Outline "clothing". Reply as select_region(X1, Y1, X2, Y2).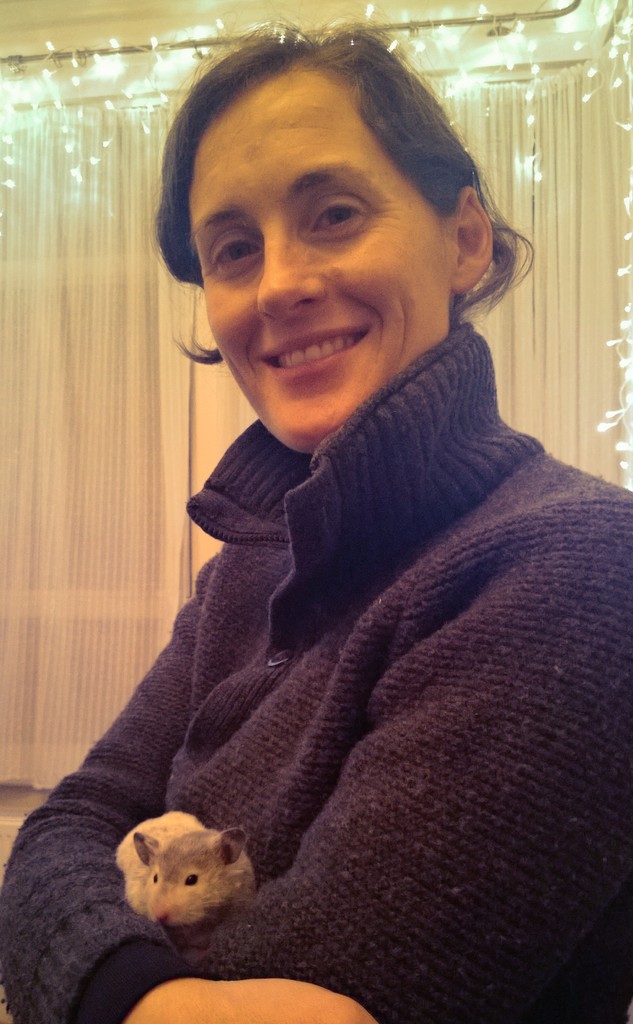
select_region(0, 316, 632, 1023).
